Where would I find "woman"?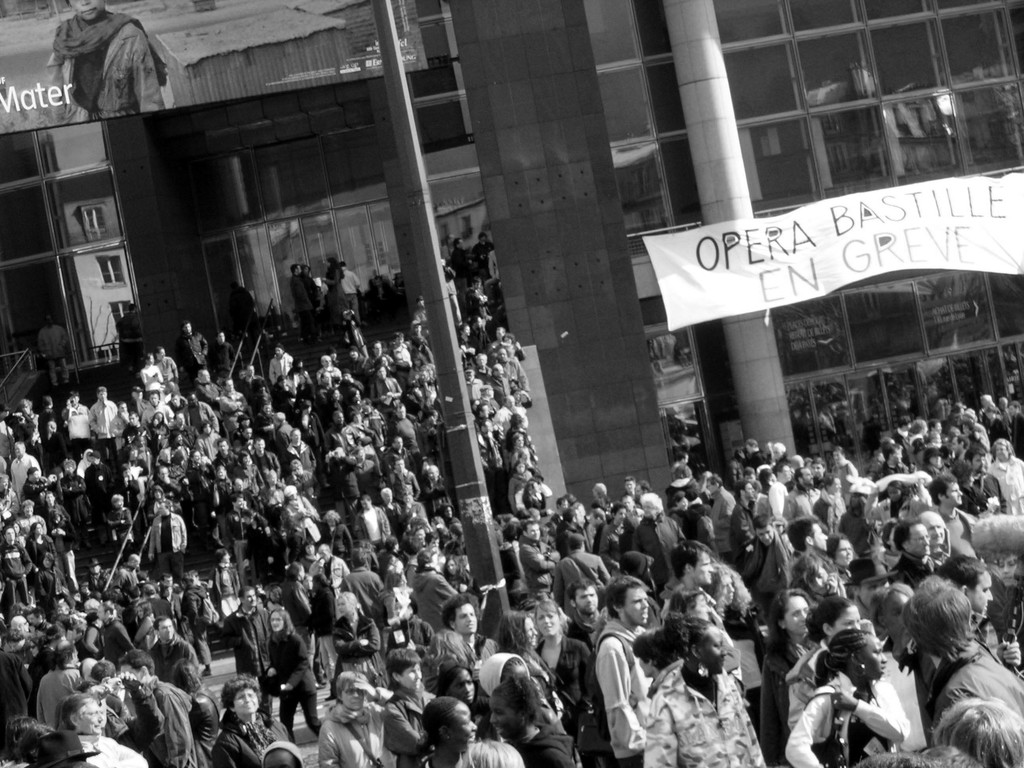
At x1=293 y1=536 x2=320 y2=572.
